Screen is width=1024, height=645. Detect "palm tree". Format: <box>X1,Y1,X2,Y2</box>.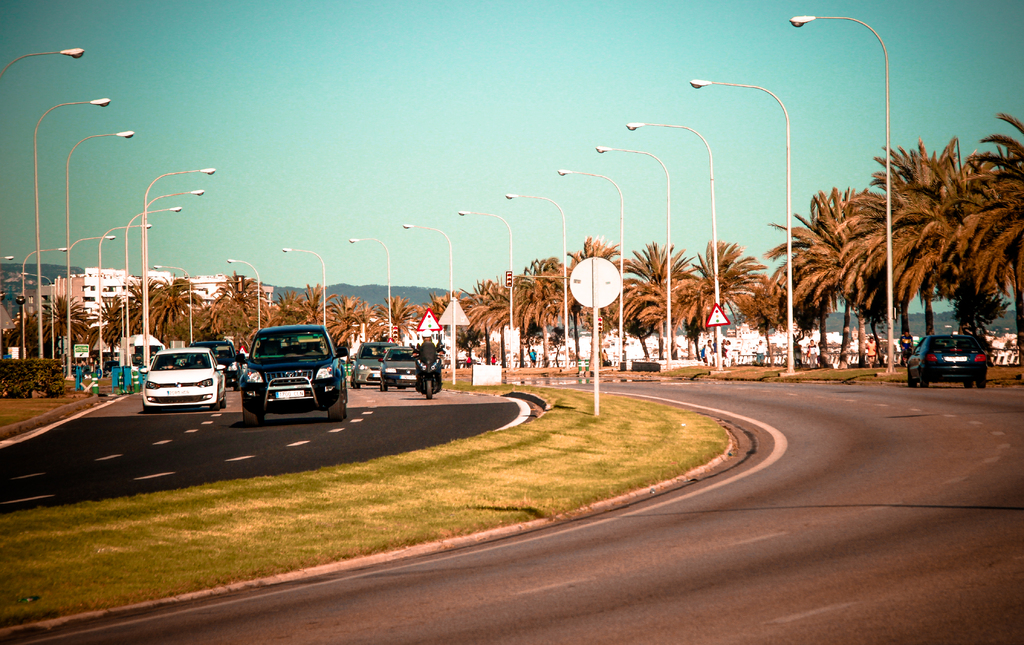
<box>729,246,814,353</box>.
